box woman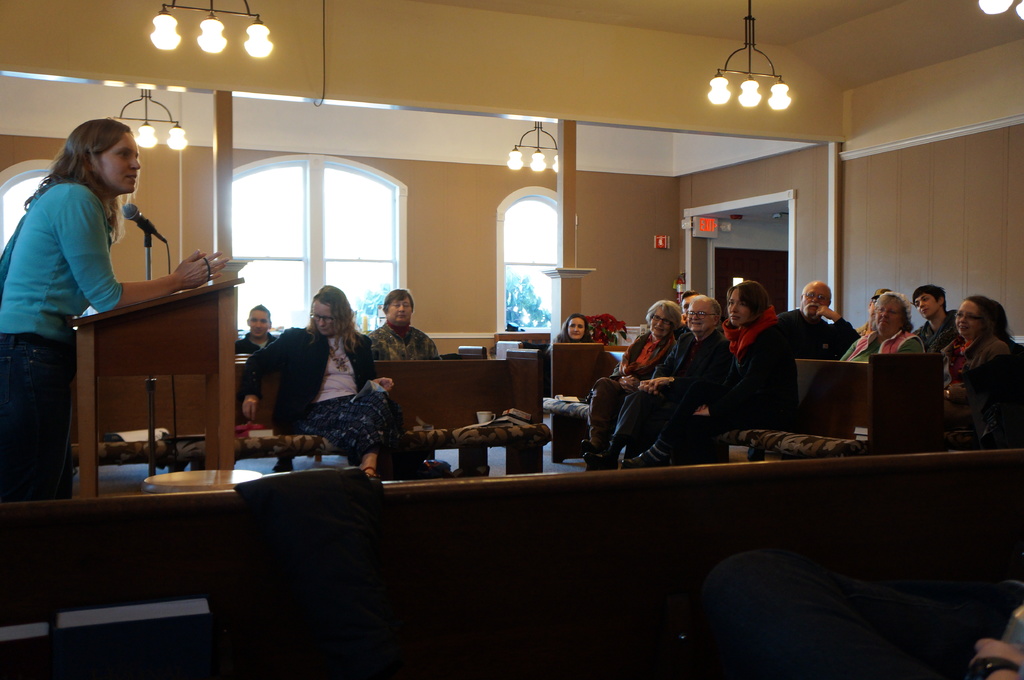
{"x1": 621, "y1": 280, "x2": 799, "y2": 467}
